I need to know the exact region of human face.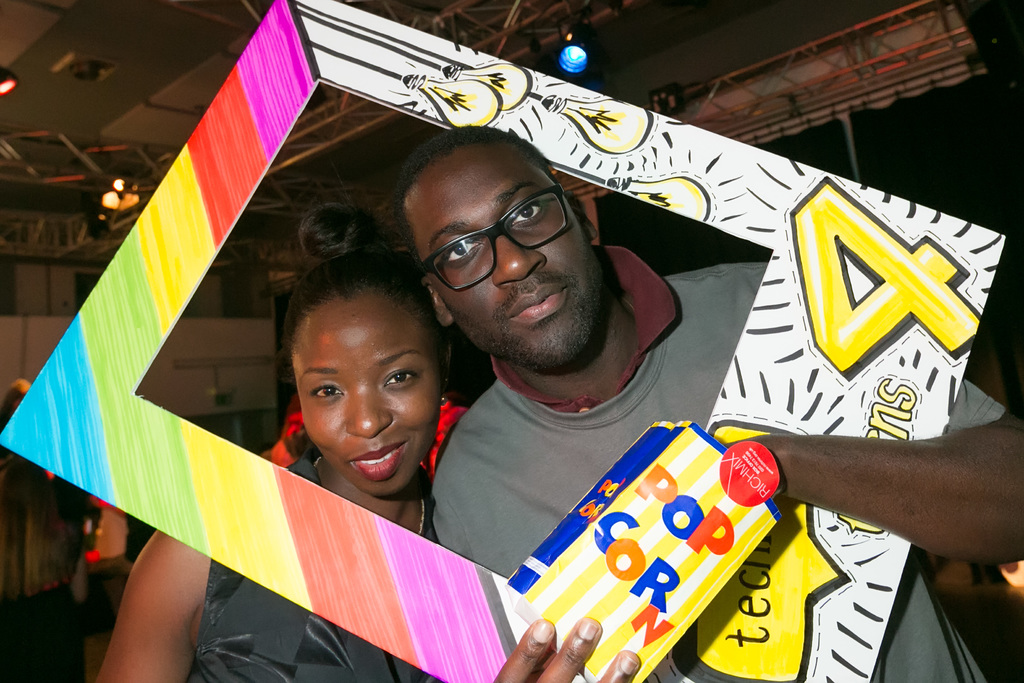
Region: <bbox>411, 165, 605, 375</bbox>.
